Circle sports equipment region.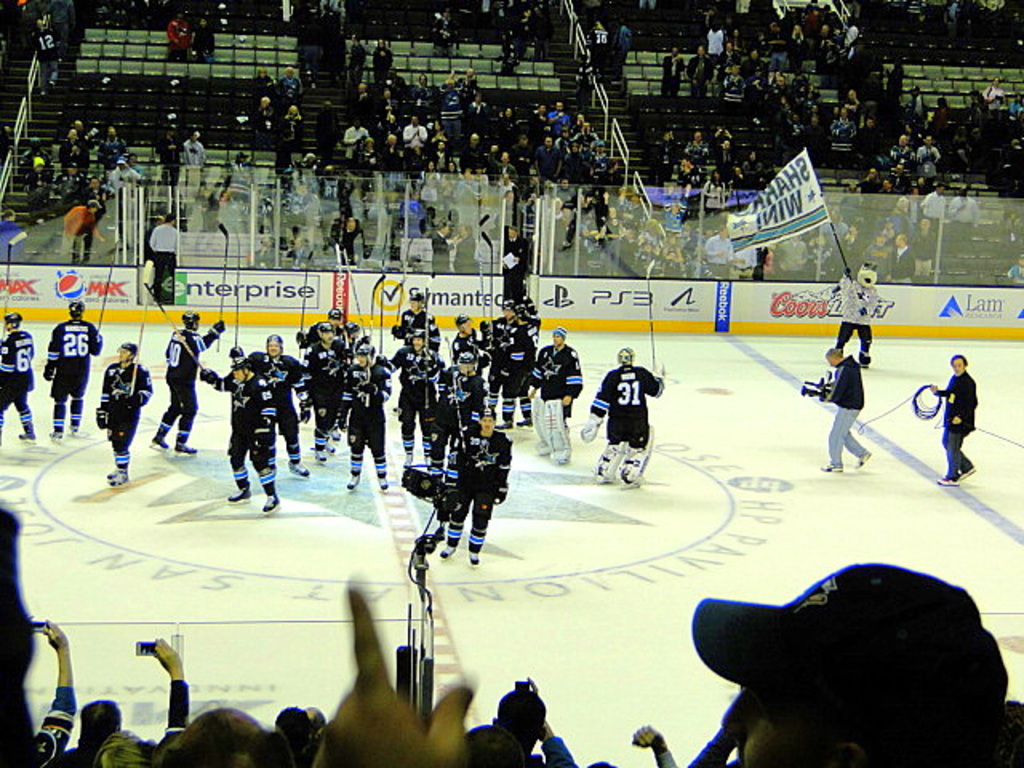
Region: 336,238,366,334.
